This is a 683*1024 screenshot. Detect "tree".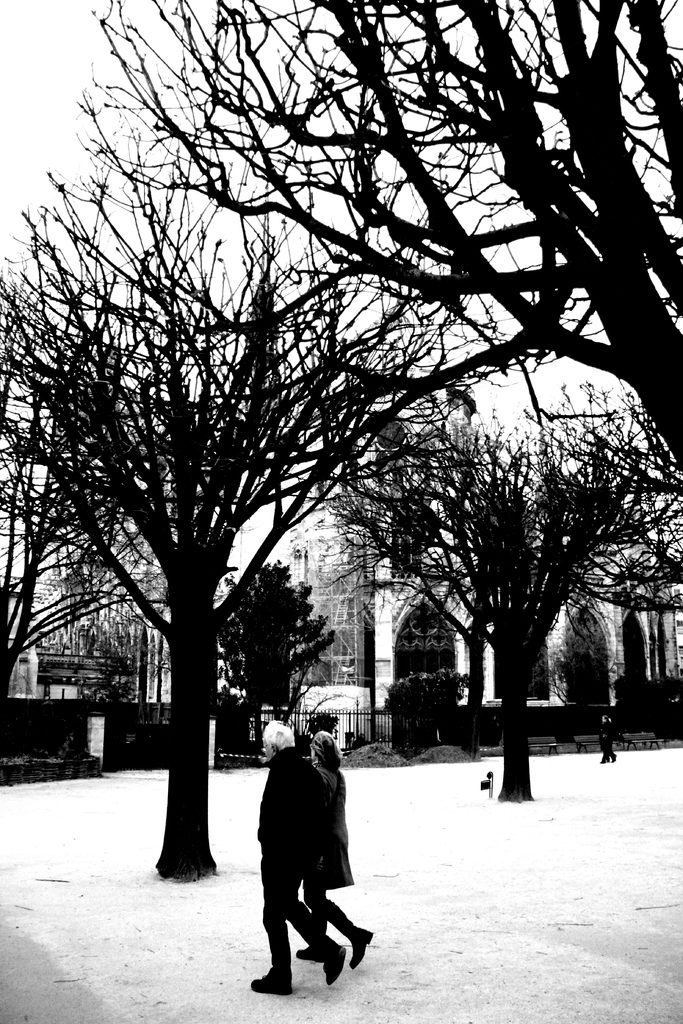
bbox=(327, 378, 644, 793).
